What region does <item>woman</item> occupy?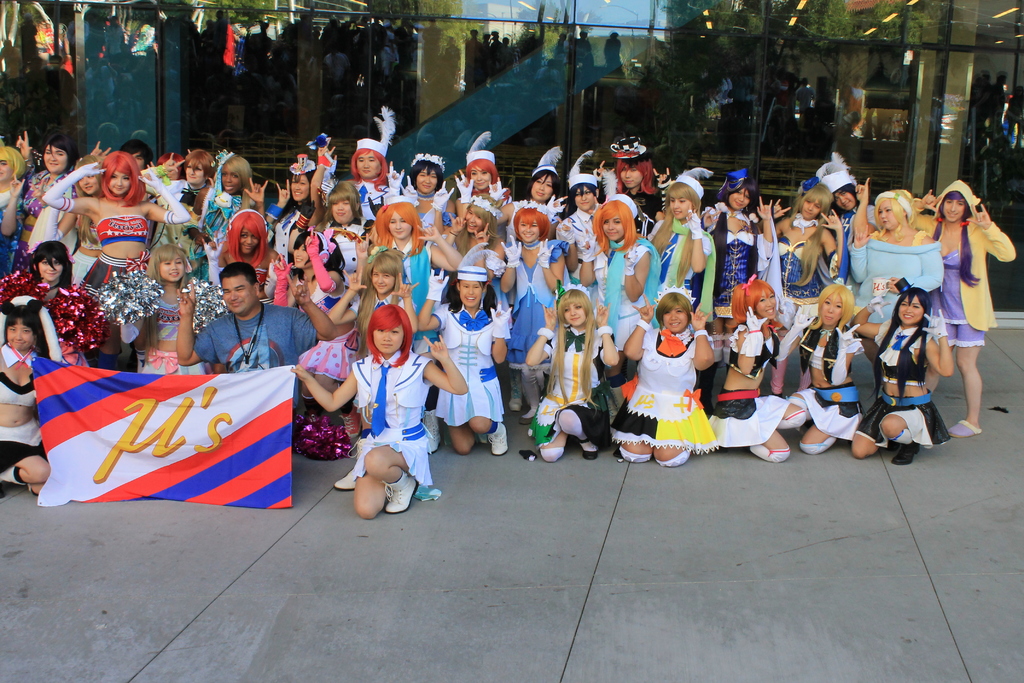
485,145,568,250.
